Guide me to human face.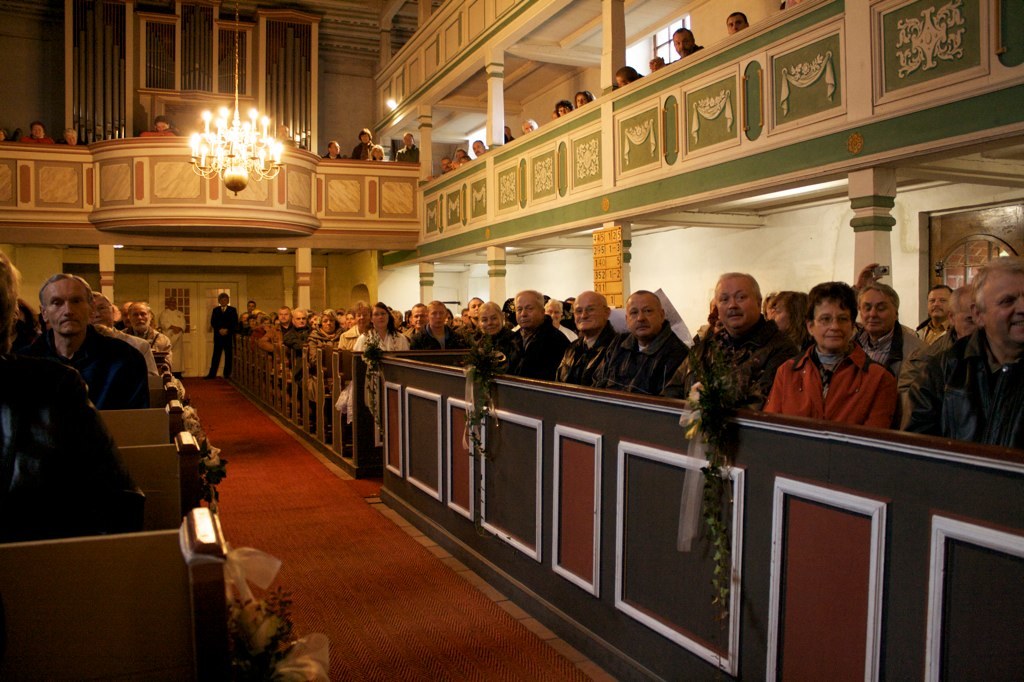
Guidance: <region>128, 309, 147, 332</region>.
